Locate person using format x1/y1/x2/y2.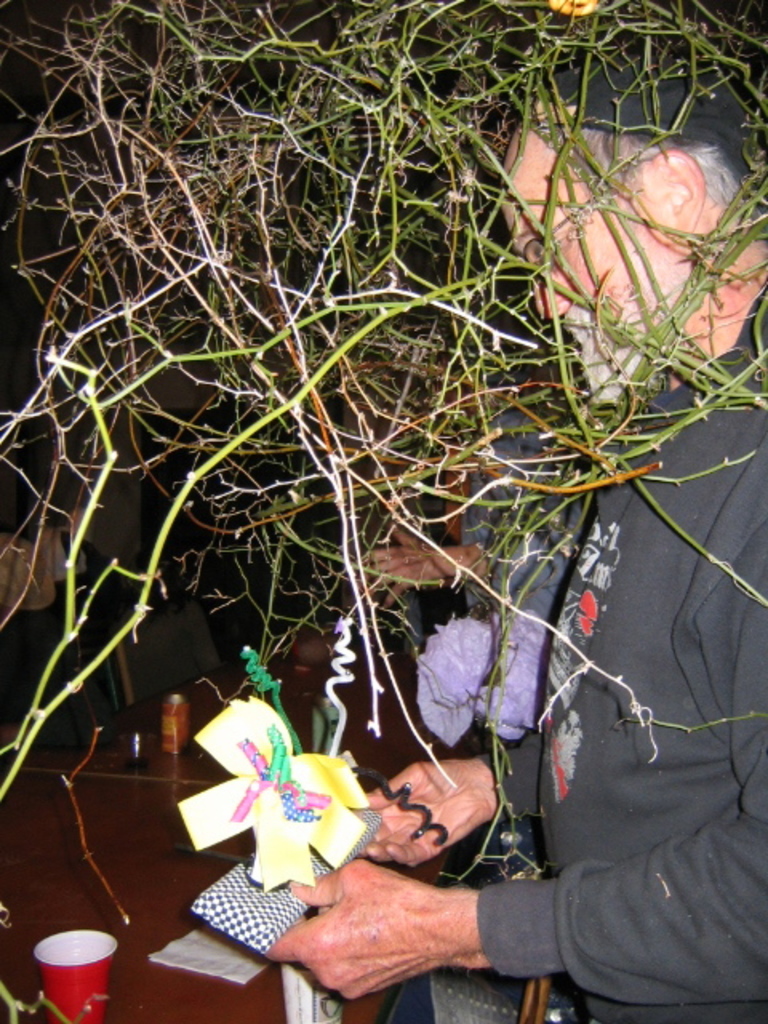
366/371/597/885.
